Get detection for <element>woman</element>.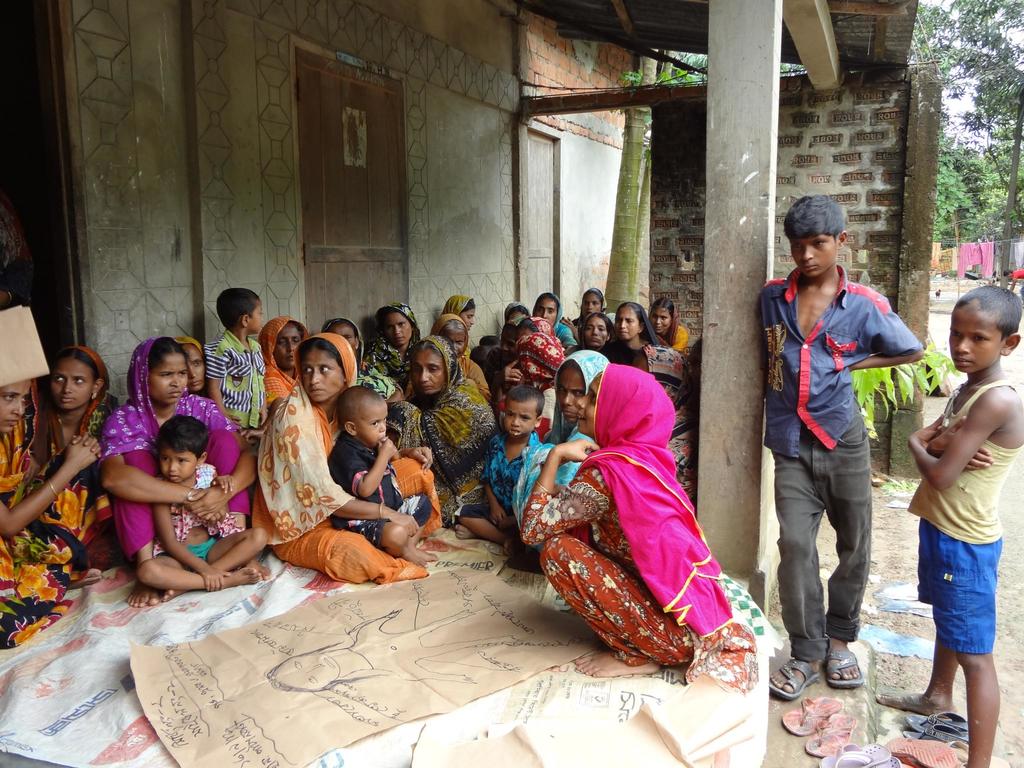
Detection: [left=335, top=315, right=399, bottom=405].
